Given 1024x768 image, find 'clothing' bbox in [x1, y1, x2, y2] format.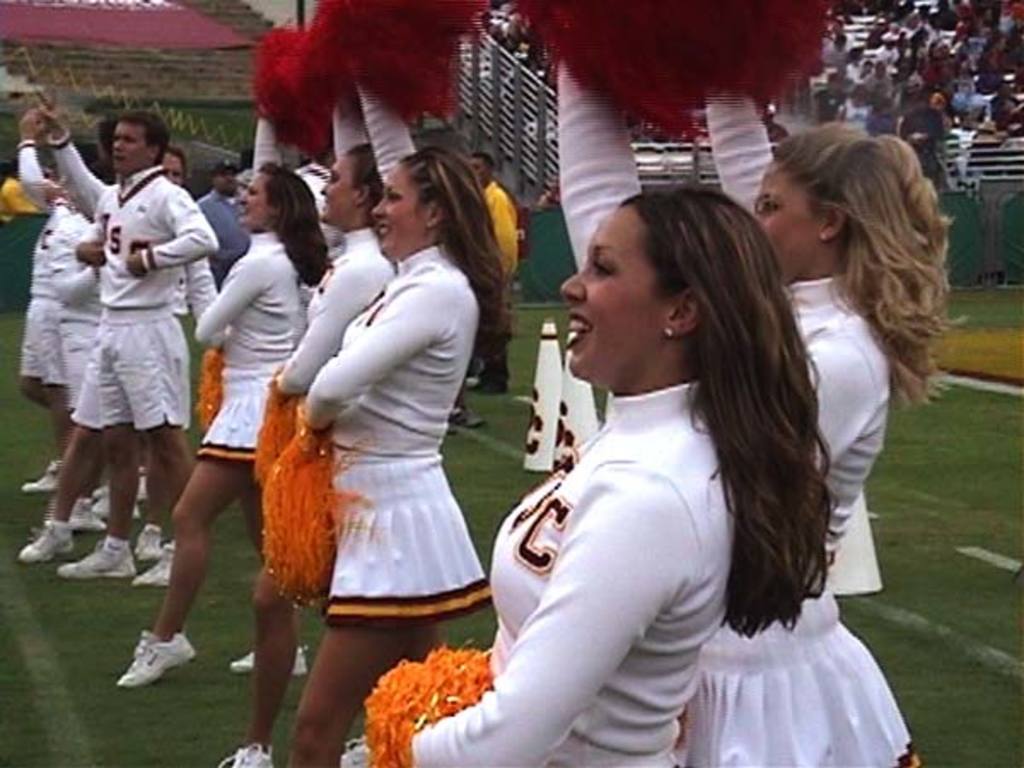
[191, 108, 305, 461].
